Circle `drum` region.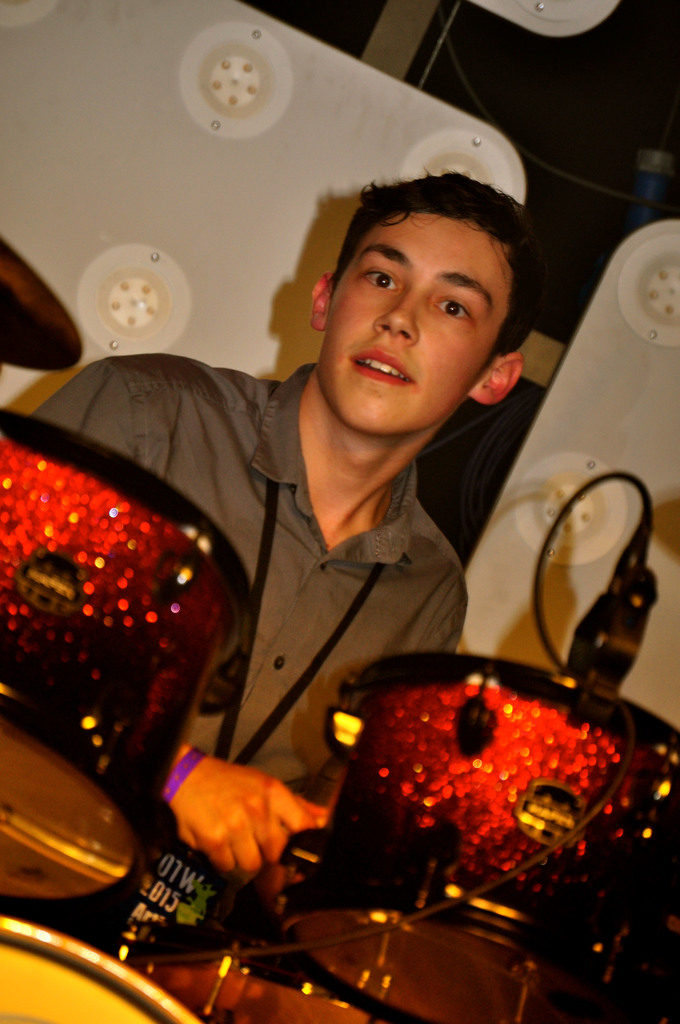
Region: l=259, t=657, r=679, b=1023.
